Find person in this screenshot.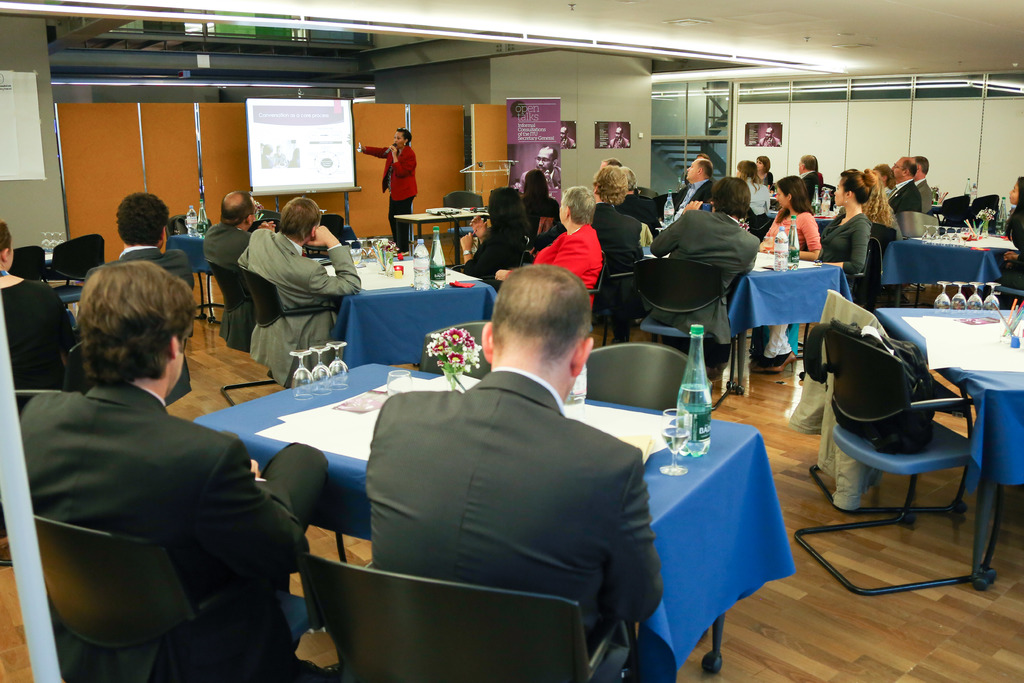
The bounding box for person is (540, 194, 593, 302).
